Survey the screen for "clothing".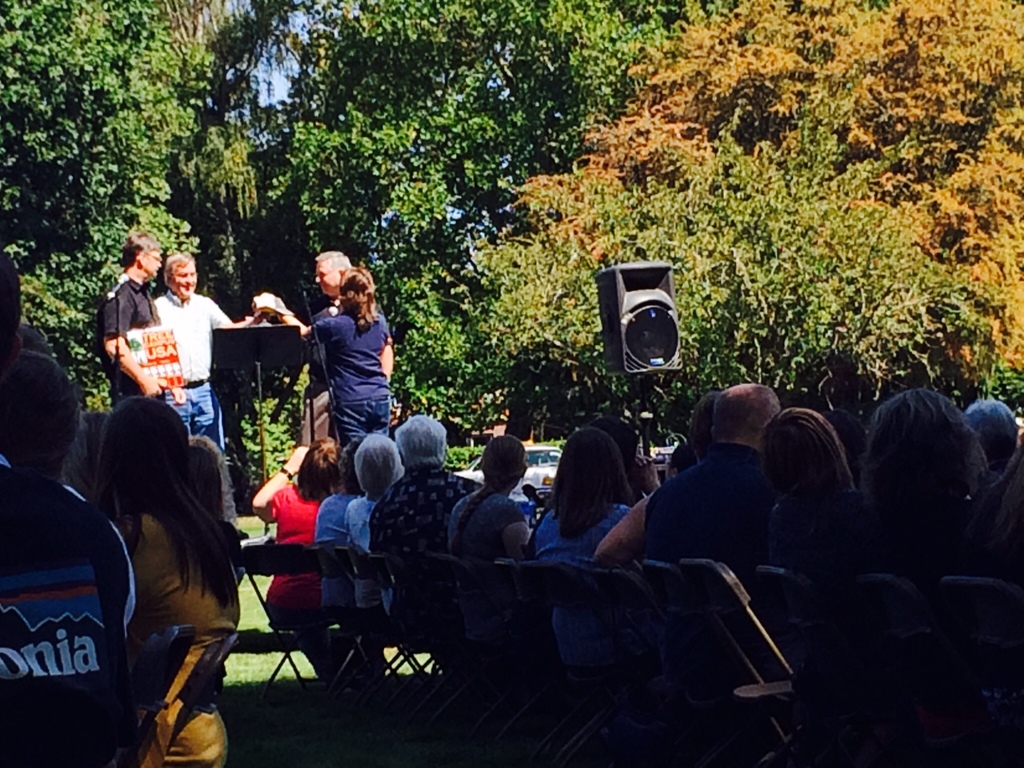
Survey found: l=630, t=442, r=787, b=578.
